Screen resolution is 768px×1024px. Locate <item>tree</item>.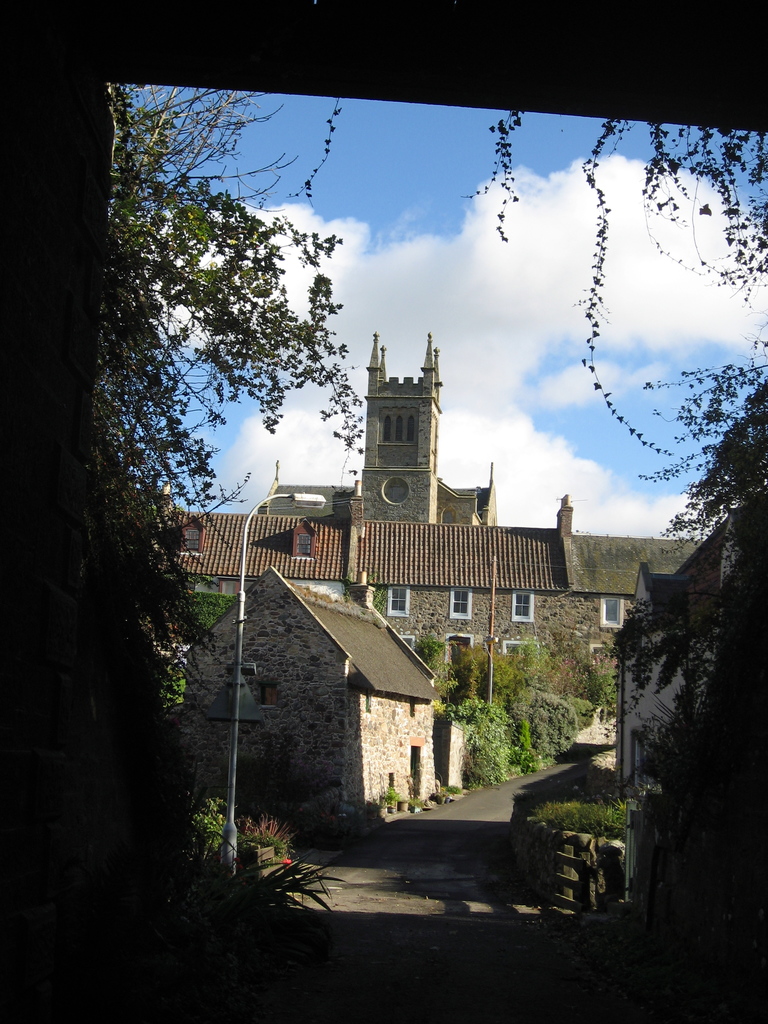
left=469, top=130, right=767, bottom=518.
